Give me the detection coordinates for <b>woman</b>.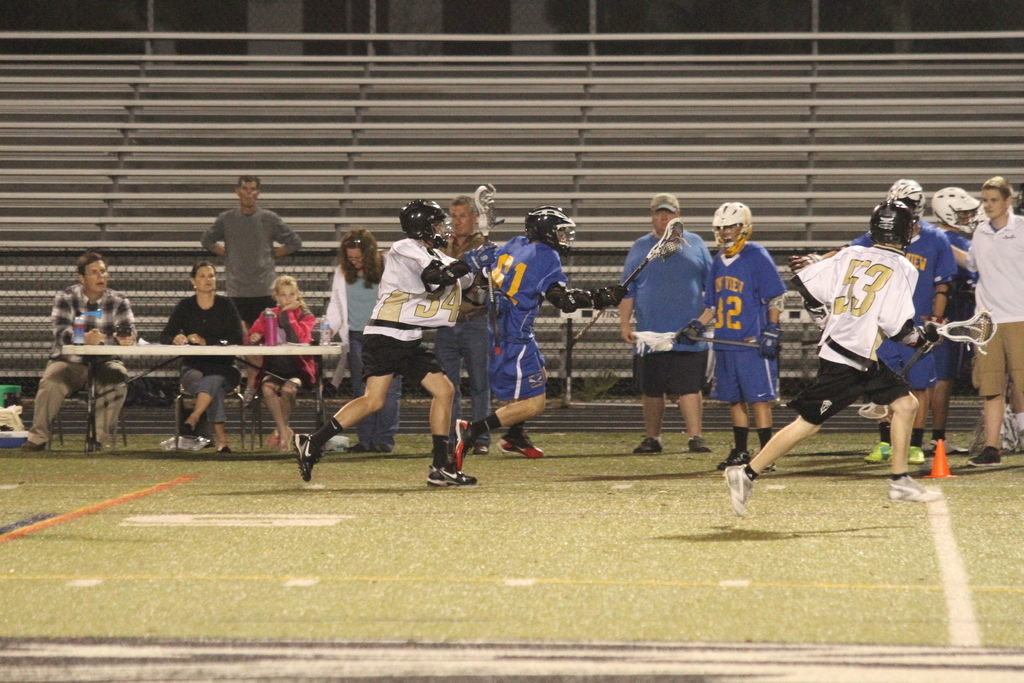
pyautogui.locateOnScreen(319, 228, 401, 454).
